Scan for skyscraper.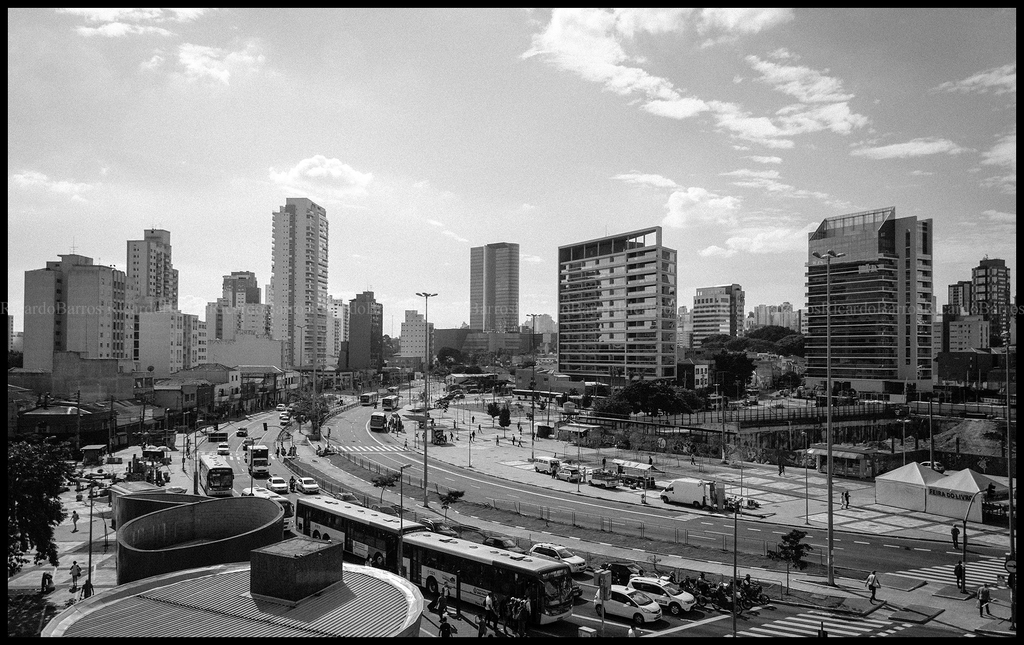
Scan result: 266:196:348:371.
